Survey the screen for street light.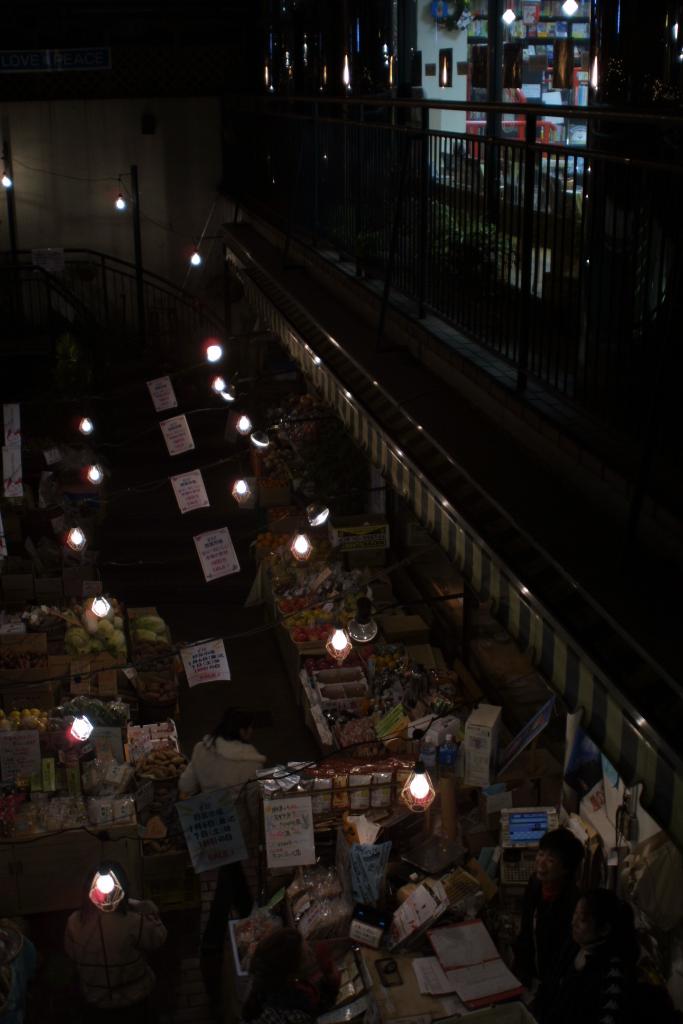
Survey found: bbox(400, 741, 431, 817).
